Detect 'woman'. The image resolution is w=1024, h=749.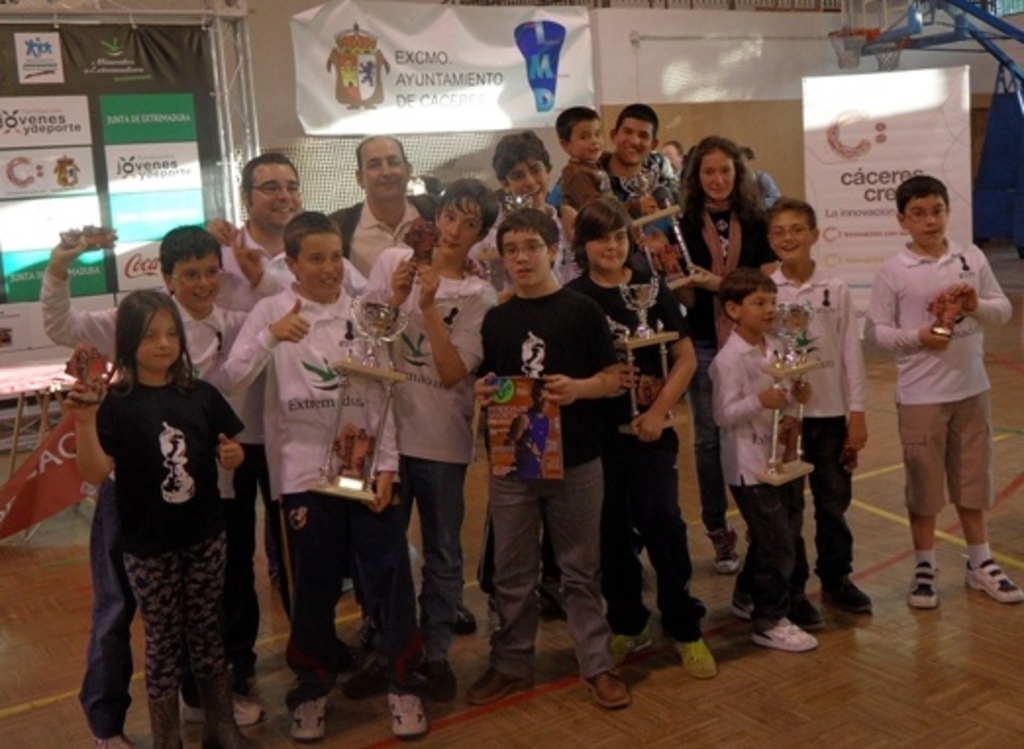
<bbox>661, 133, 769, 574</bbox>.
